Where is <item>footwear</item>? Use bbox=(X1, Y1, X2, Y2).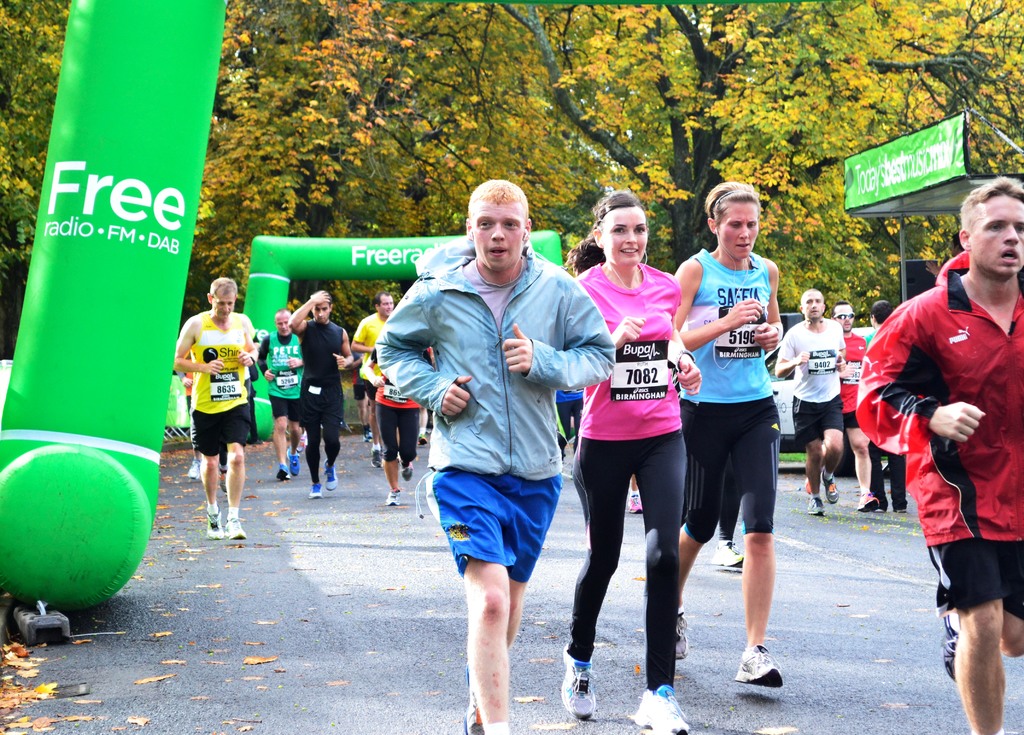
bbox=(634, 685, 692, 734).
